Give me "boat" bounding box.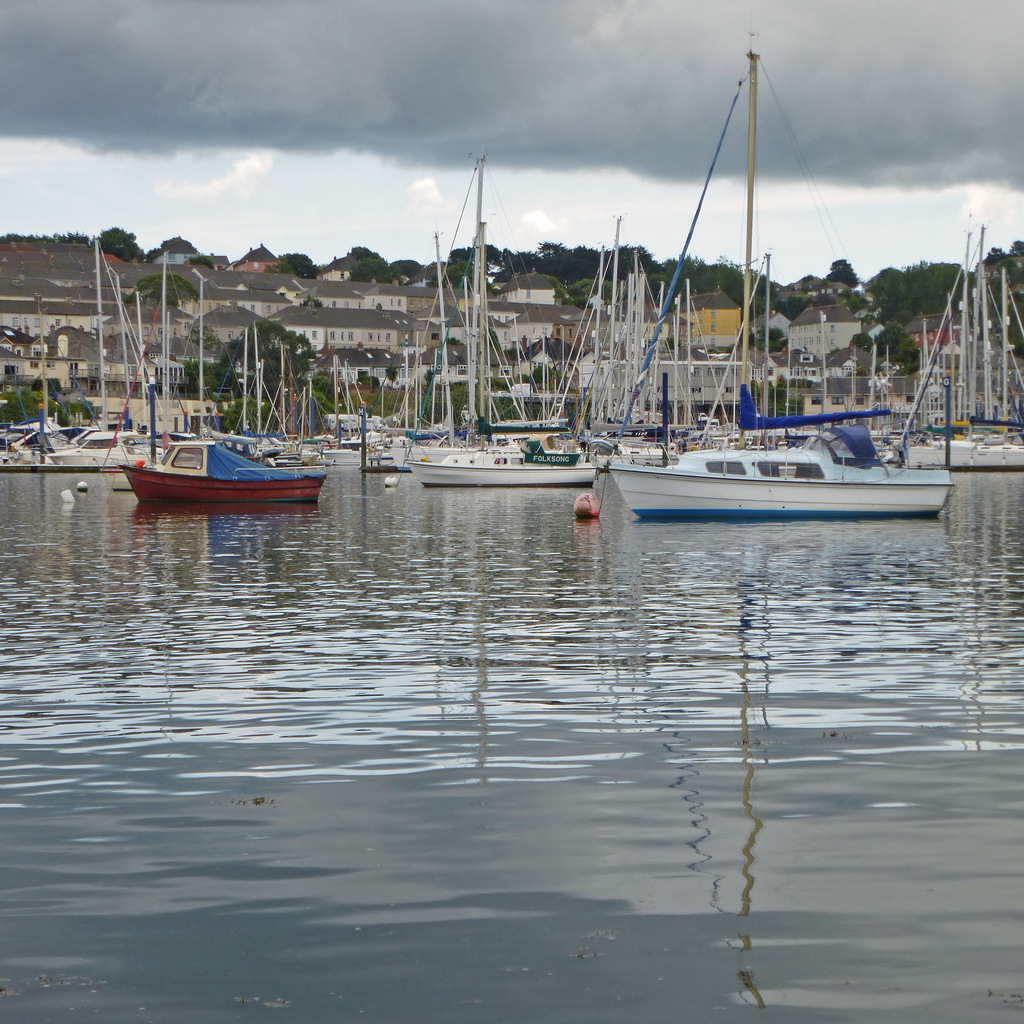
left=595, top=40, right=959, bottom=522.
